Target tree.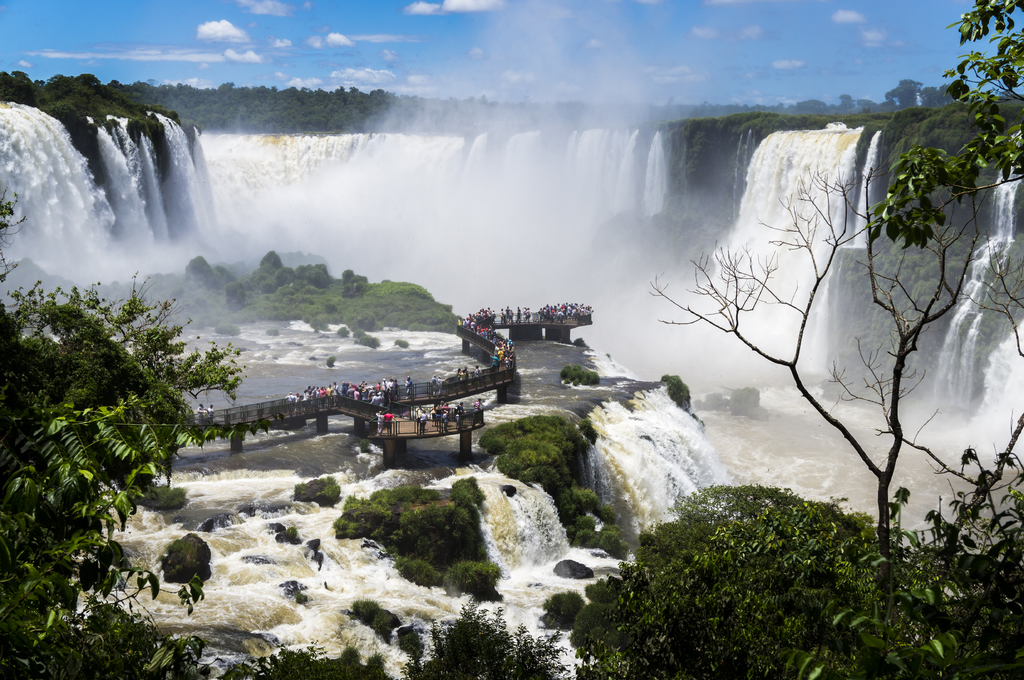
Target region: select_region(871, 0, 1023, 258).
